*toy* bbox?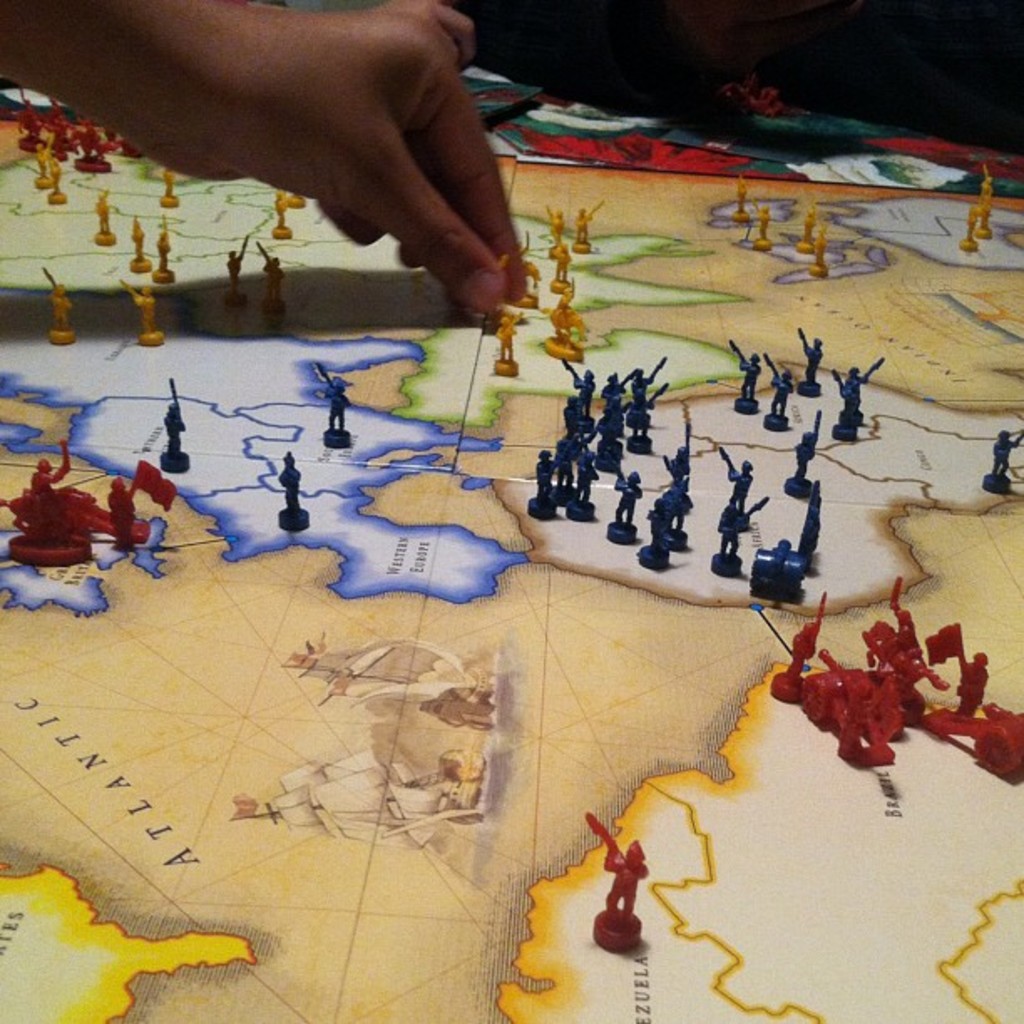
<box>576,199,602,256</box>
